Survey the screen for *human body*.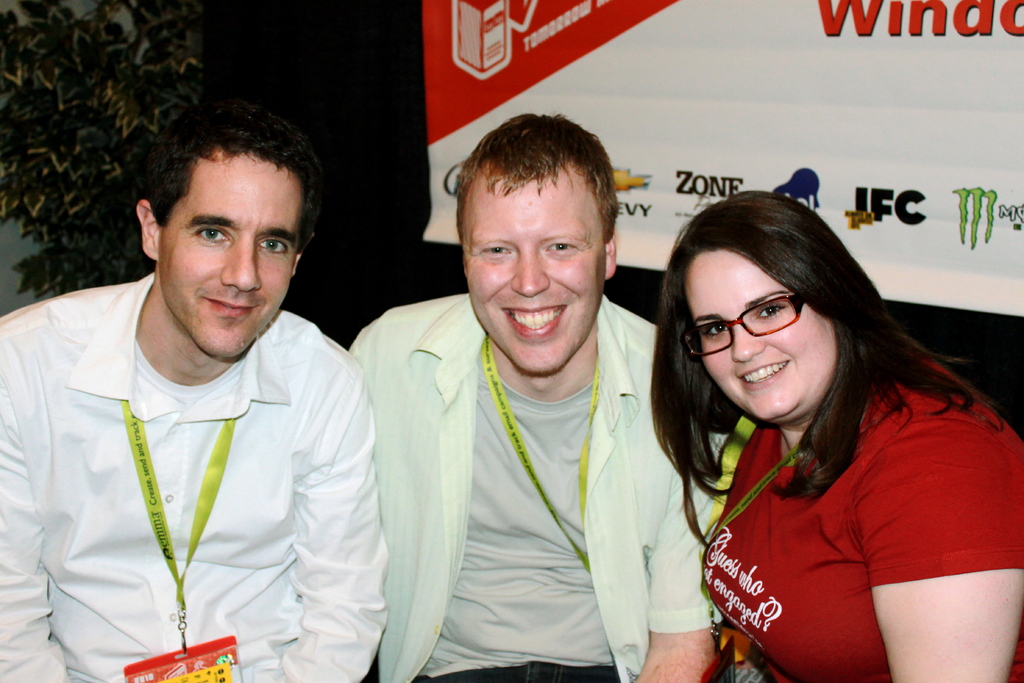
Survey found: rect(1, 269, 394, 682).
